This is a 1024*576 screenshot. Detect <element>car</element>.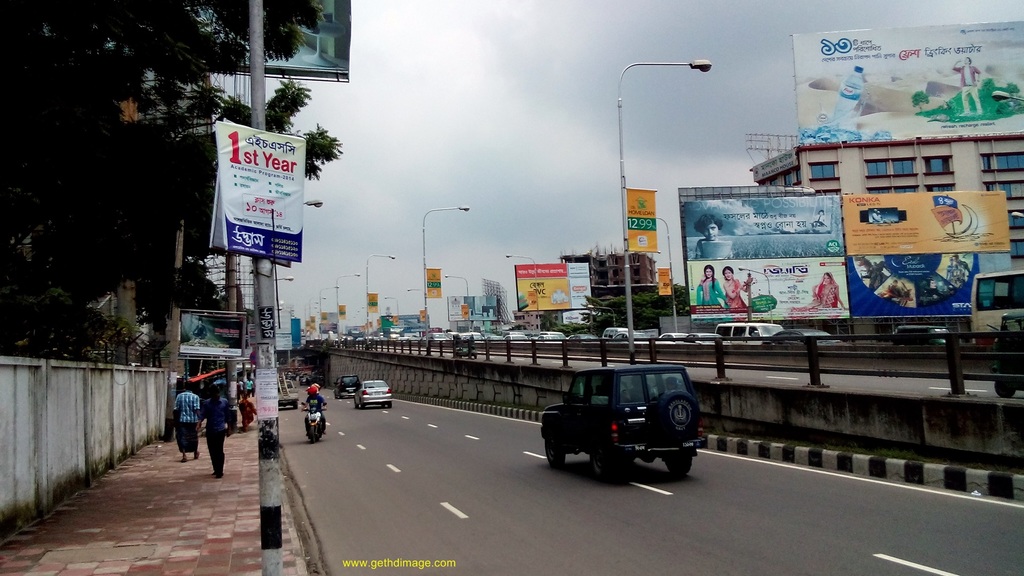
box(334, 376, 360, 394).
